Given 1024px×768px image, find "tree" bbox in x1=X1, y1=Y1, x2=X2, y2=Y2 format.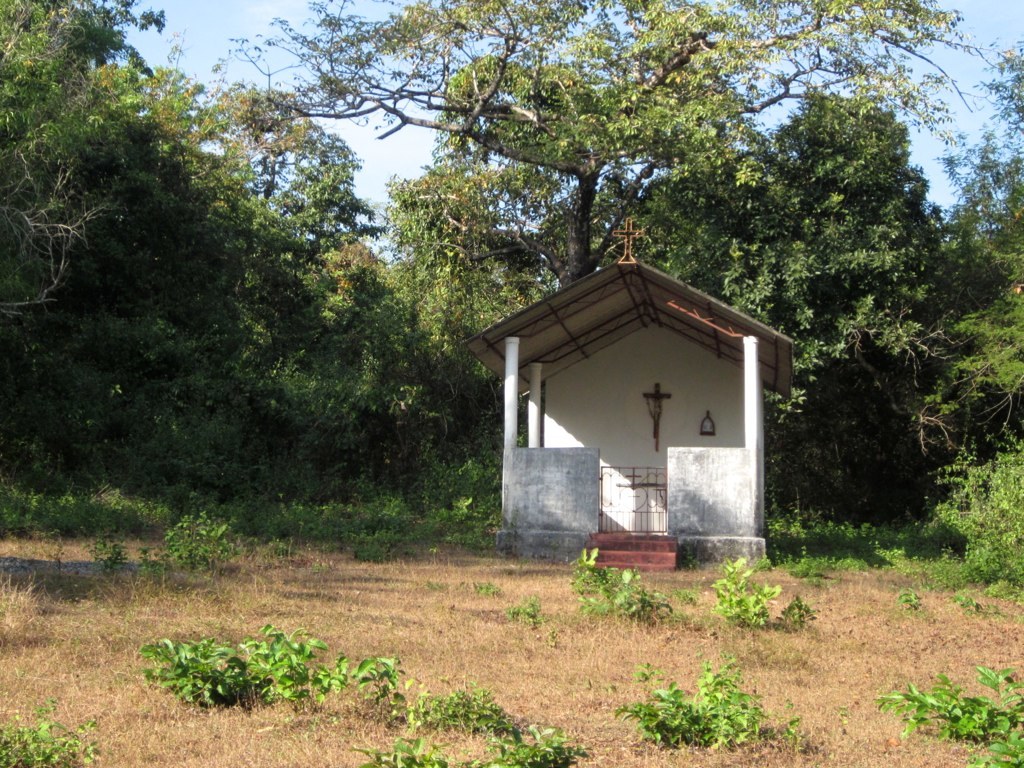
x1=938, y1=26, x2=1023, y2=291.
